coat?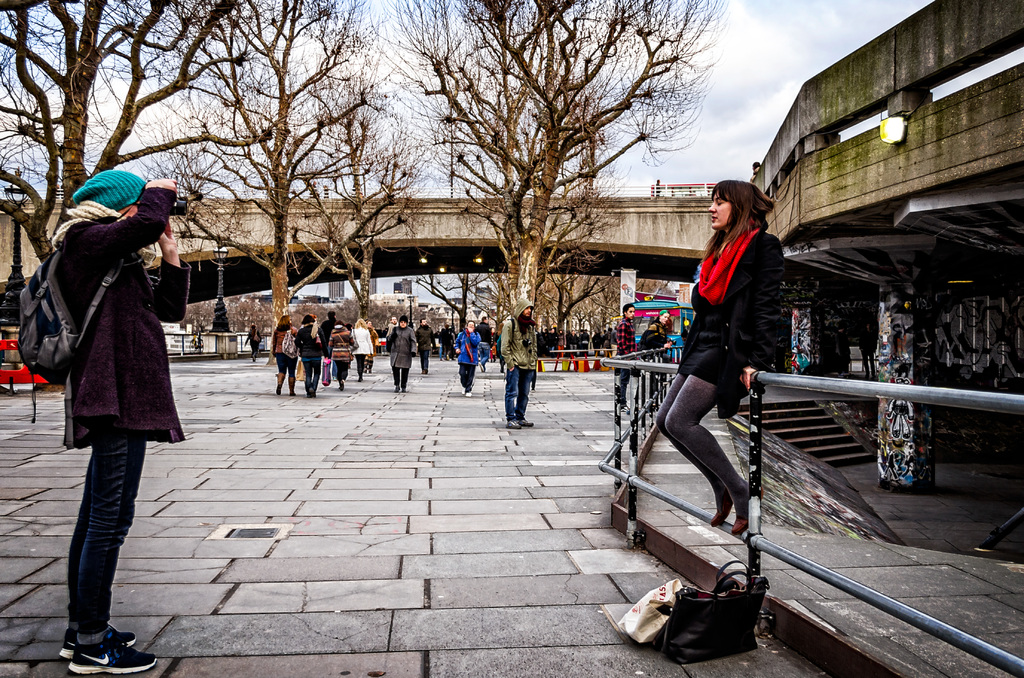
bbox=[47, 188, 177, 447]
